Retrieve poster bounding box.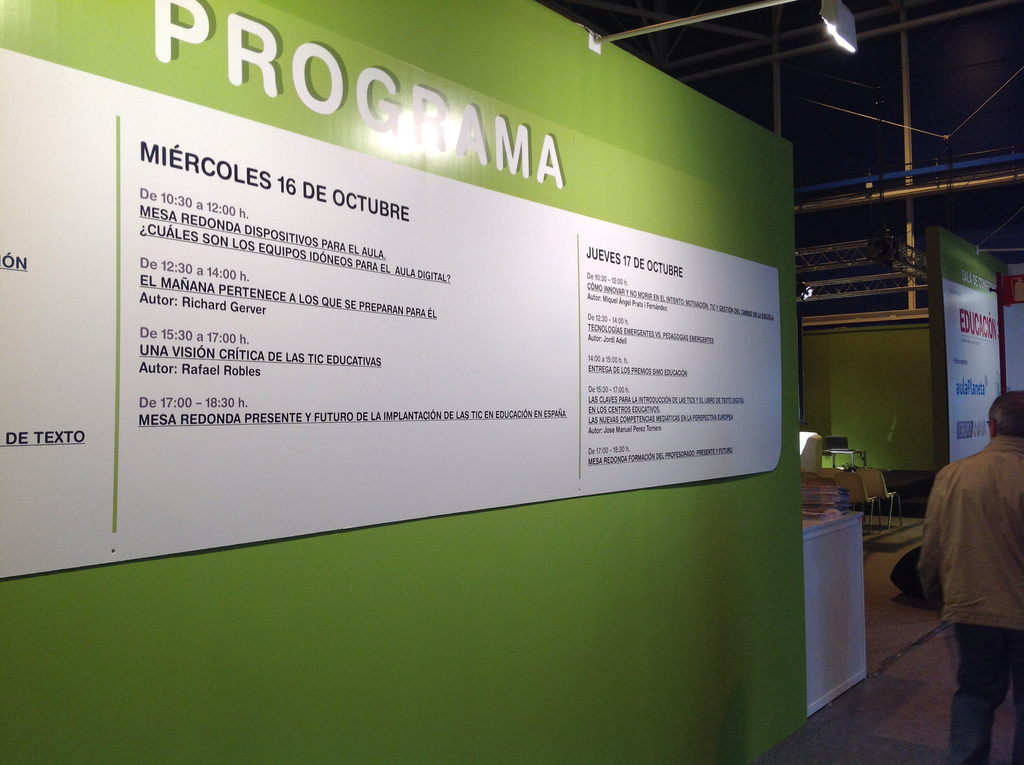
Bounding box: bbox=[936, 230, 1008, 462].
